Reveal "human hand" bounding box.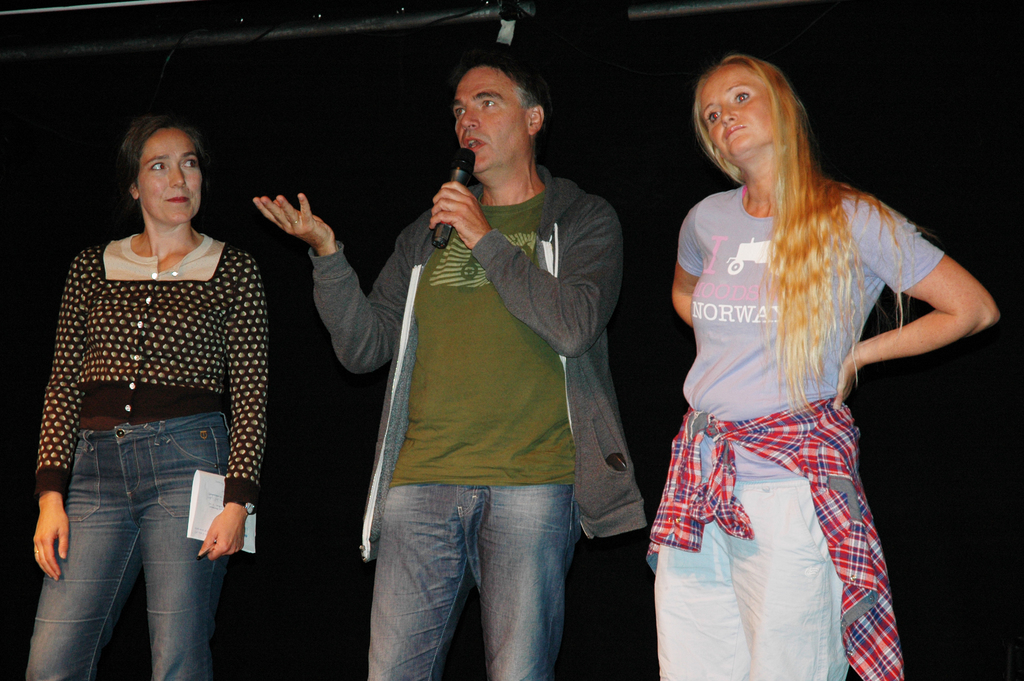
Revealed: 31, 510, 70, 585.
